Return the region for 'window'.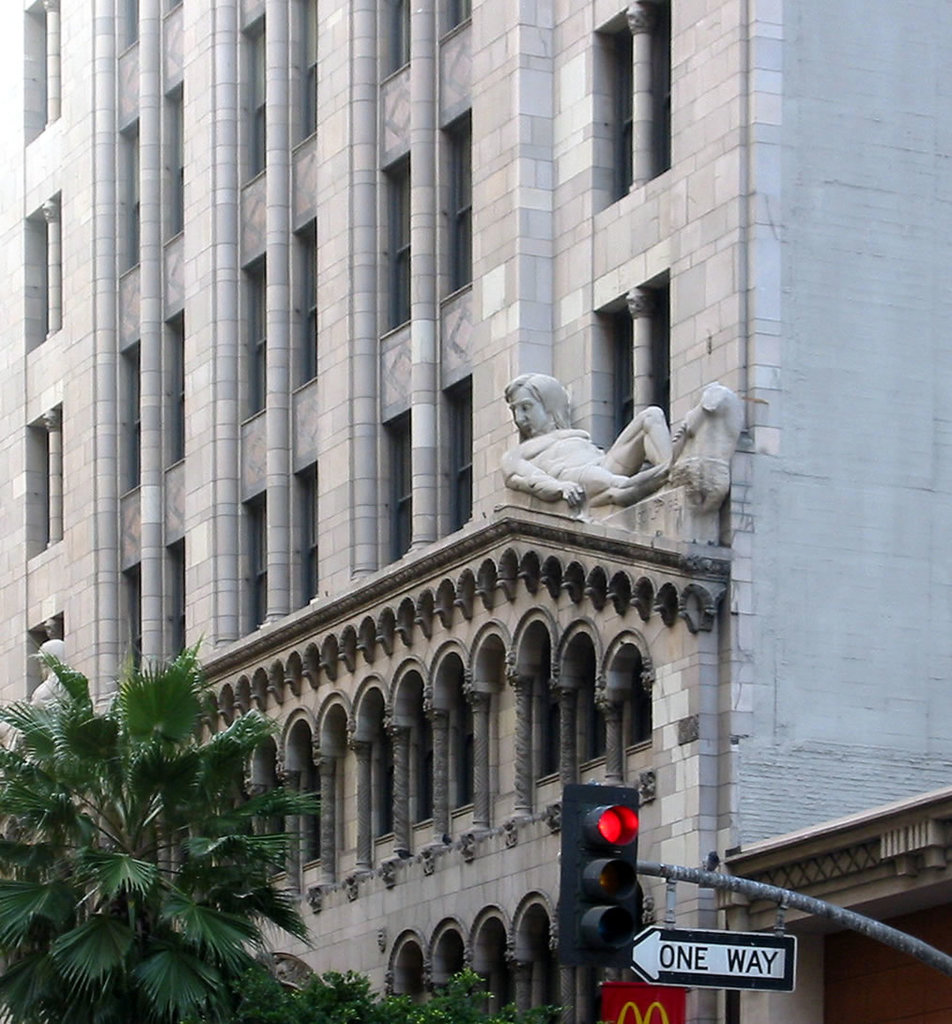
pyautogui.locateOnScreen(240, 19, 269, 185).
